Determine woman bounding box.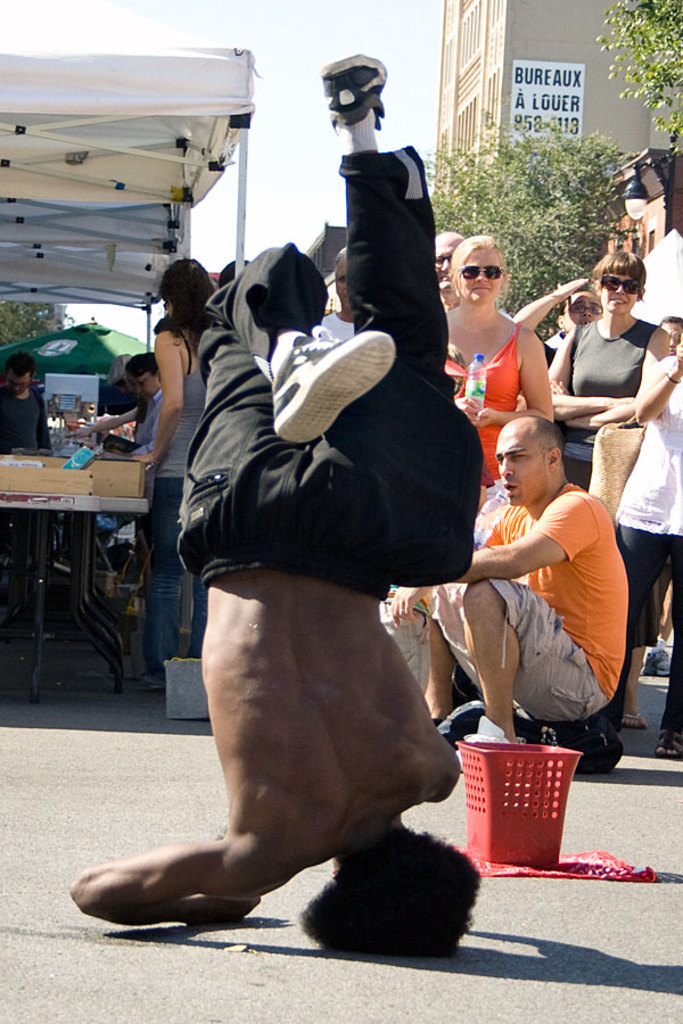
Determined: 549/232/663/479.
